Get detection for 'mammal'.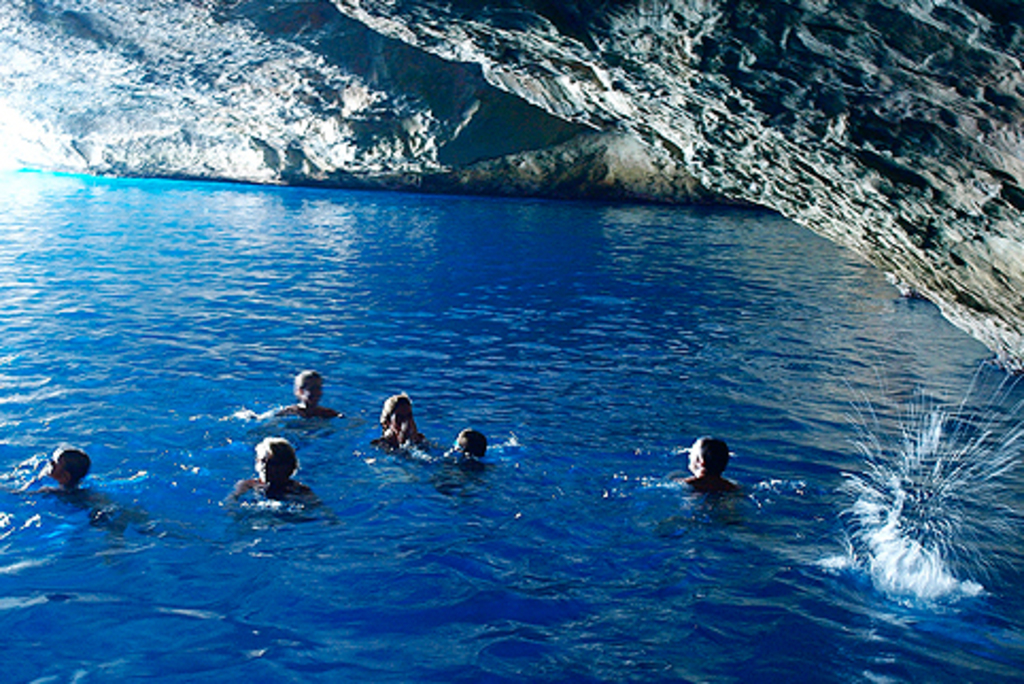
Detection: pyautogui.locateOnScreen(678, 442, 741, 506).
